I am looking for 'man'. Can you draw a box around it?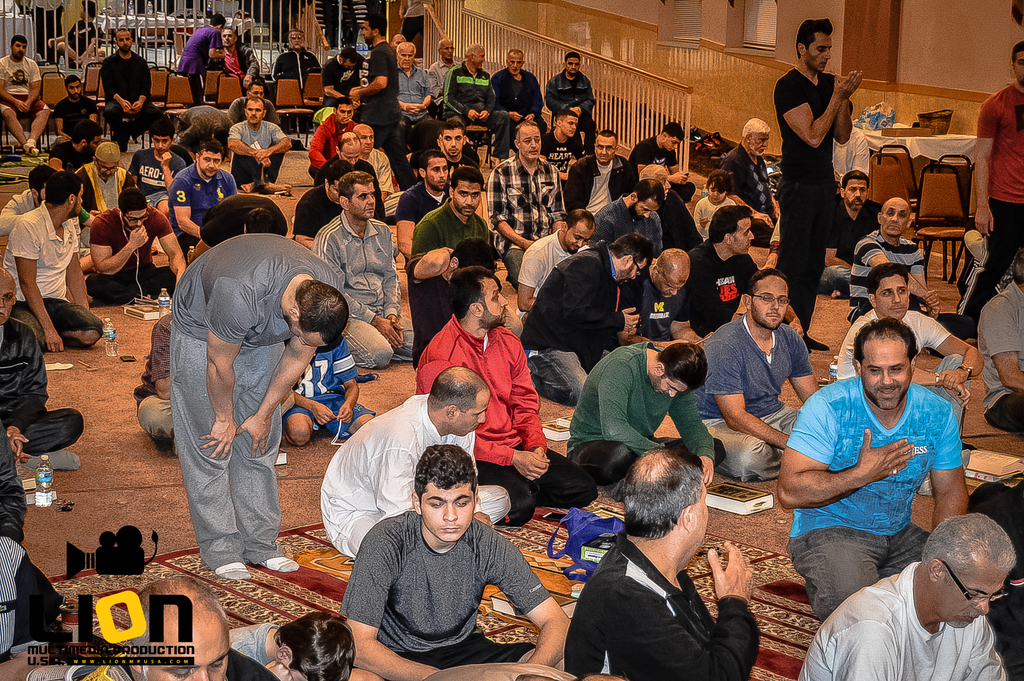
Sure, the bounding box is [54, 72, 104, 167].
